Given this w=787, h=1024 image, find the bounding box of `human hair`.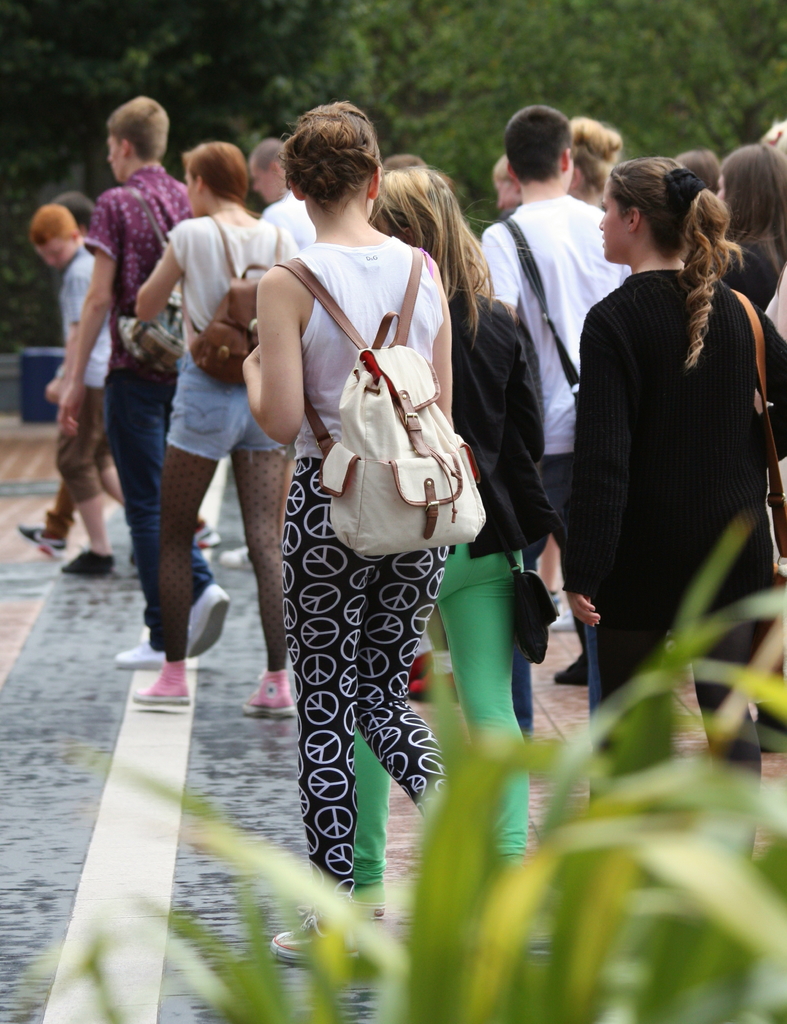
detection(724, 142, 786, 271).
